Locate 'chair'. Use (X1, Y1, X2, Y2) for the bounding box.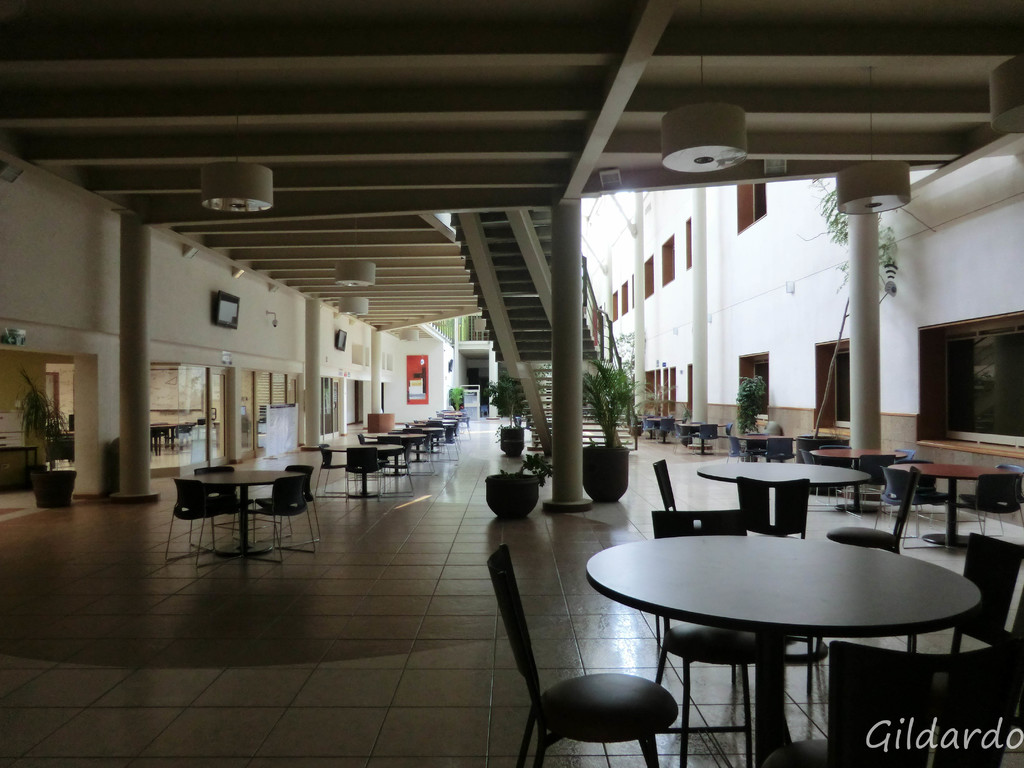
(402, 420, 411, 432).
